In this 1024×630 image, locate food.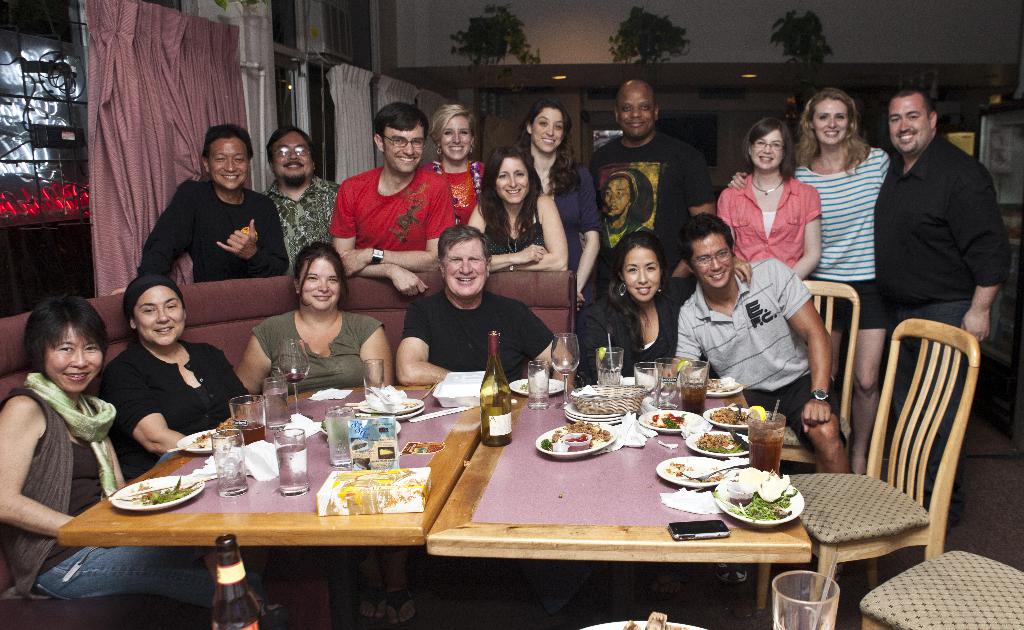
Bounding box: box(519, 378, 556, 392).
